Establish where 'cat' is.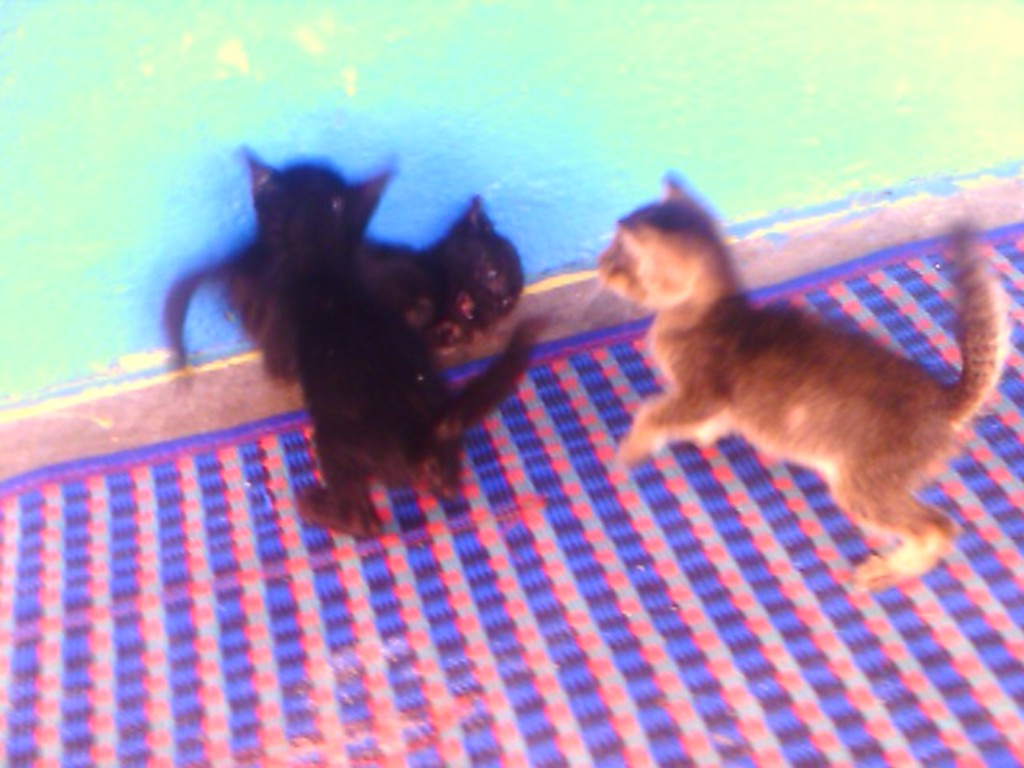
Established at [left=235, top=184, right=533, bottom=355].
